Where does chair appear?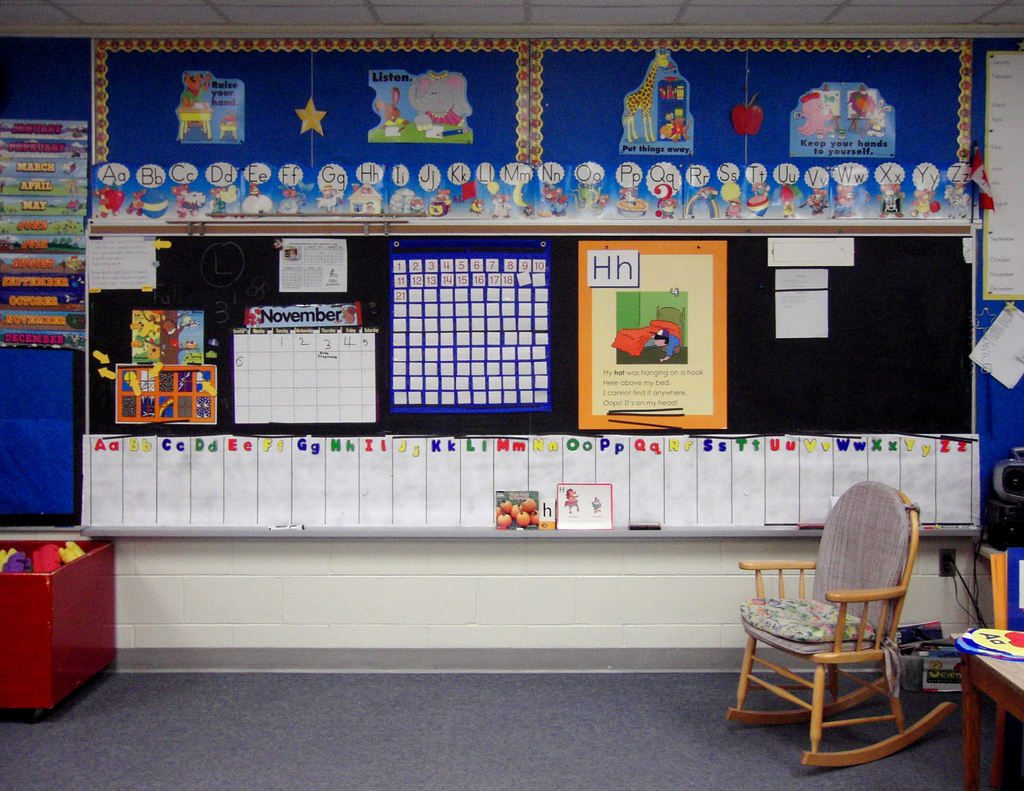
Appears at <region>746, 486, 965, 770</region>.
